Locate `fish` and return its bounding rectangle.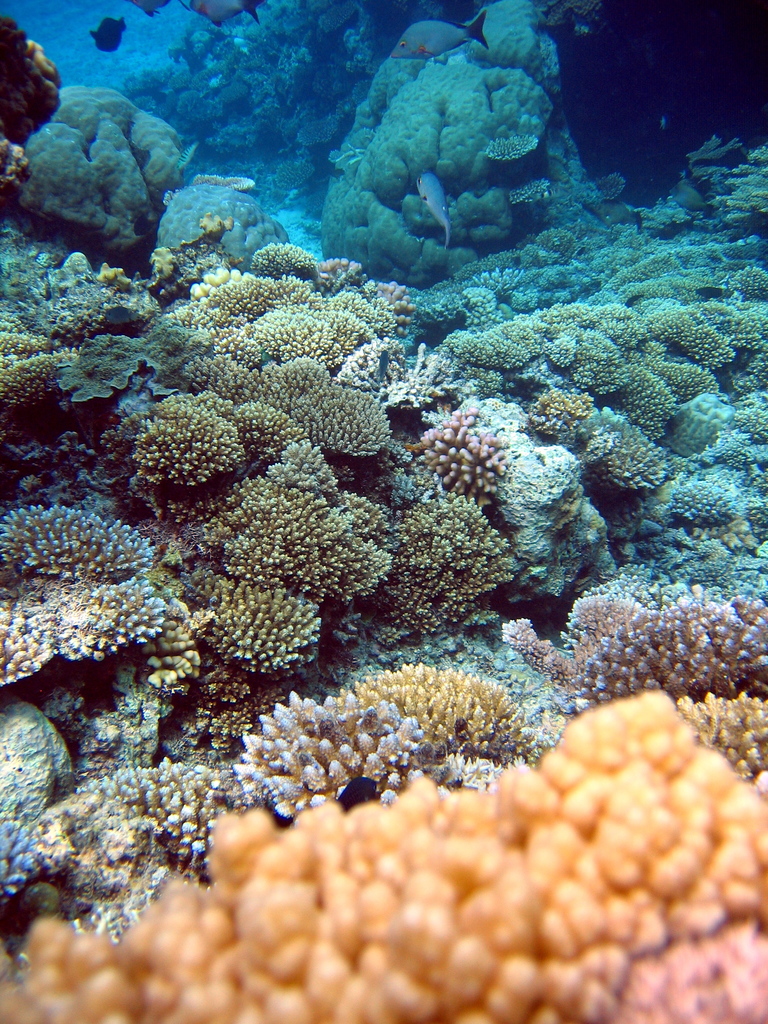
box(417, 164, 454, 250).
